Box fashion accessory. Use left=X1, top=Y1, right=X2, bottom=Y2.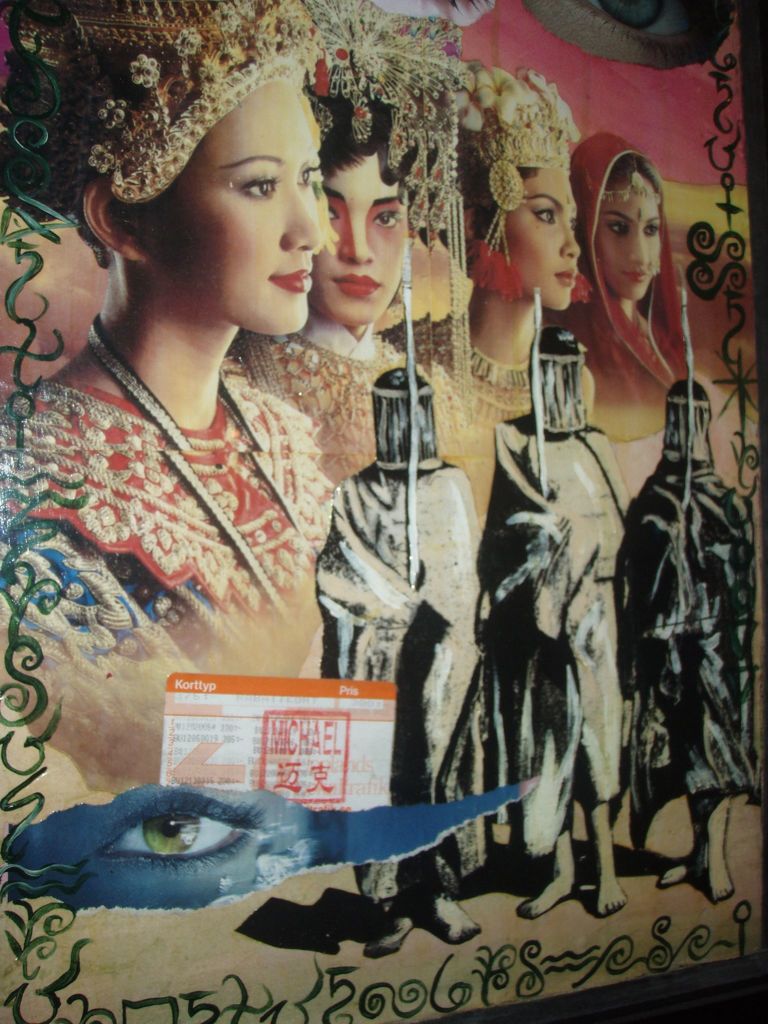
left=0, top=4, right=314, bottom=239.
